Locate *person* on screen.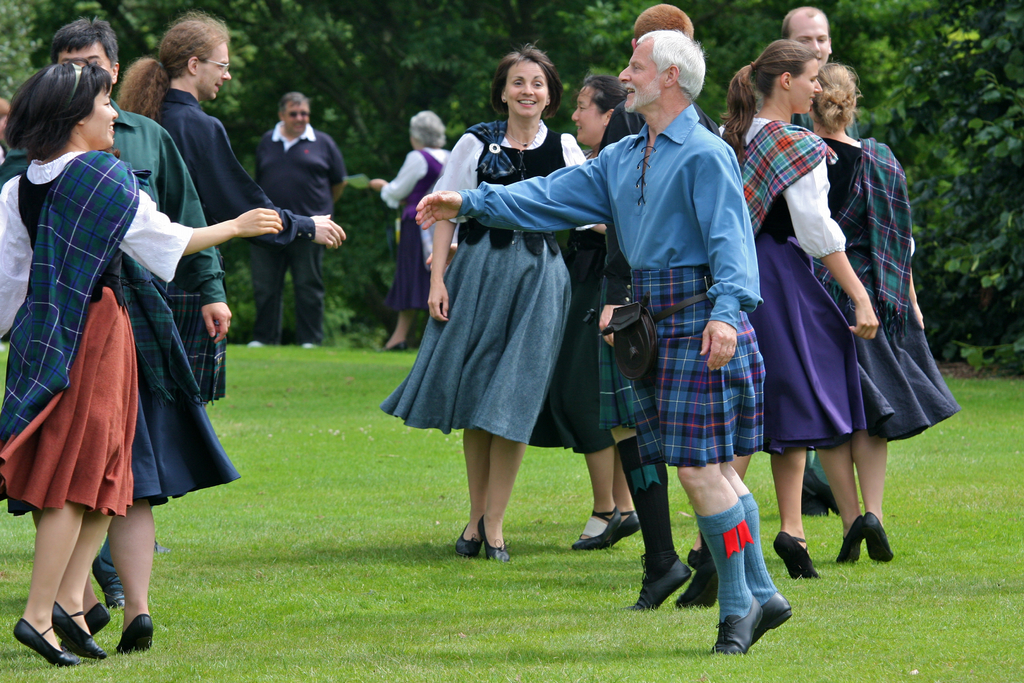
On screen at (x1=0, y1=252, x2=238, y2=653).
